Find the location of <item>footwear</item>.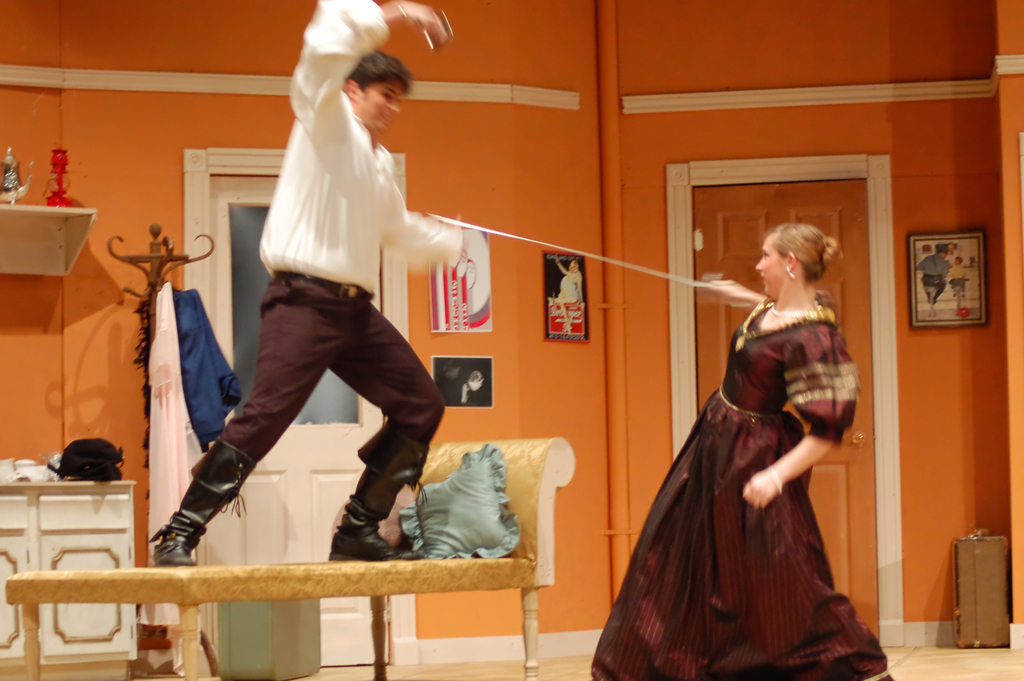
Location: box(153, 436, 259, 570).
